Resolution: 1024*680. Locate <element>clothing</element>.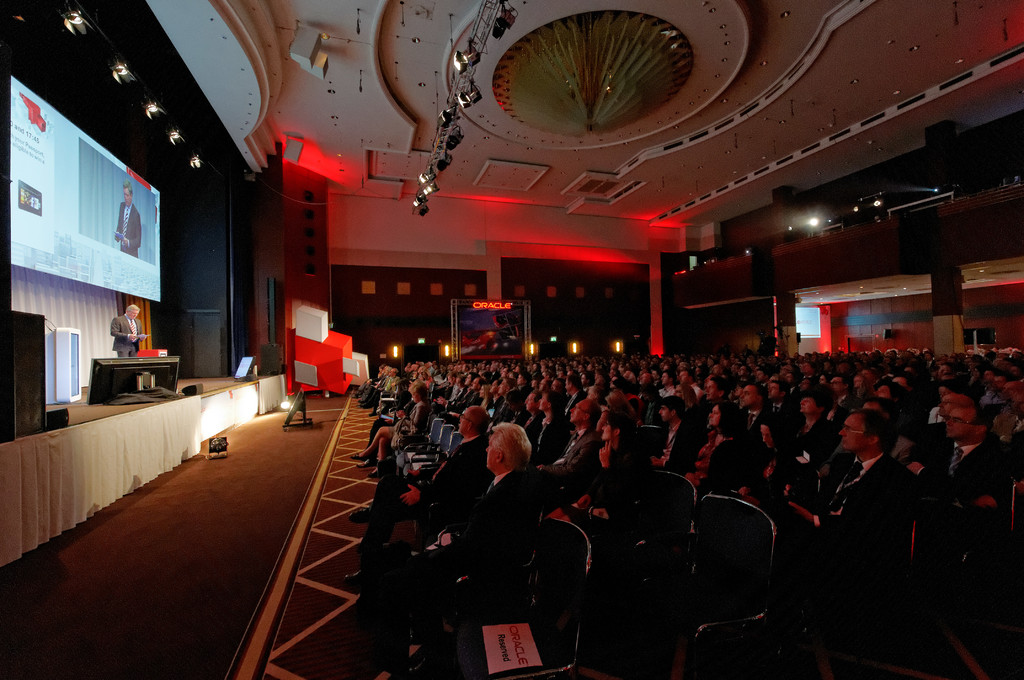
109,311,141,360.
